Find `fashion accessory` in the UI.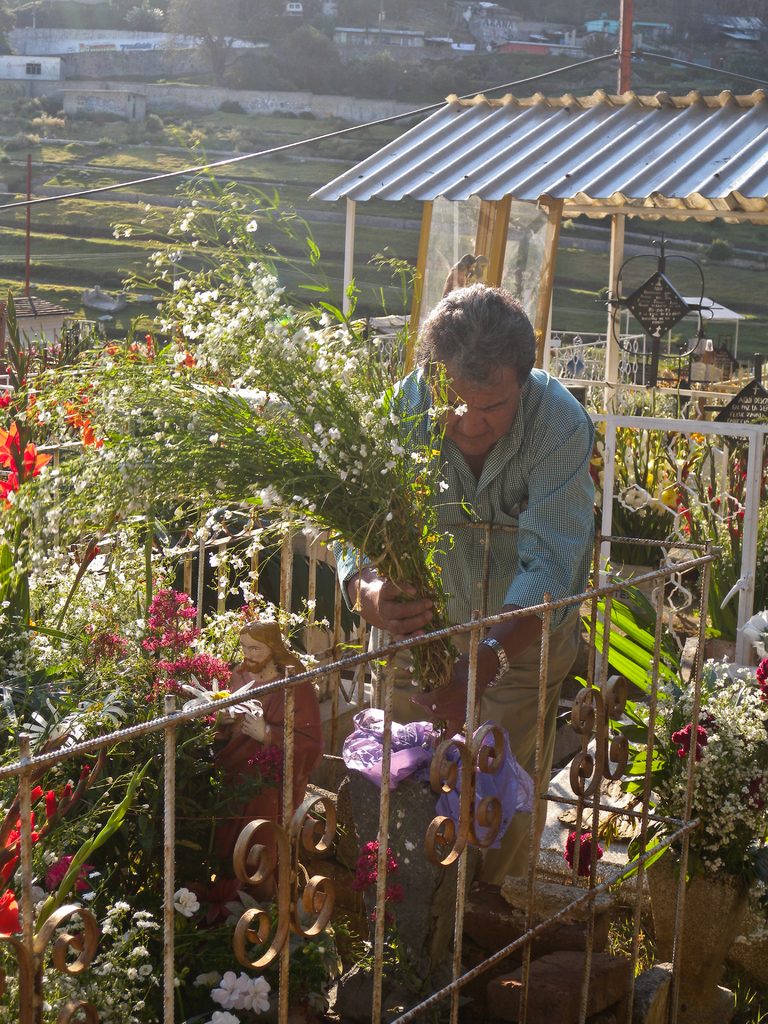
UI element at {"x1": 479, "y1": 640, "x2": 513, "y2": 687}.
